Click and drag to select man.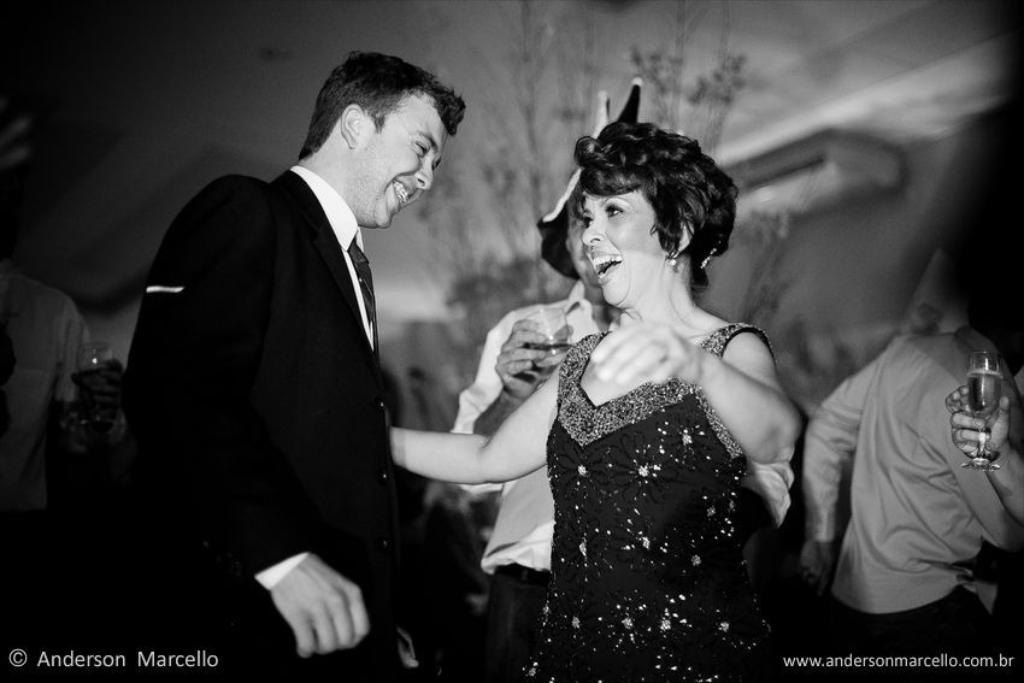
Selection: box=[791, 325, 1023, 682].
